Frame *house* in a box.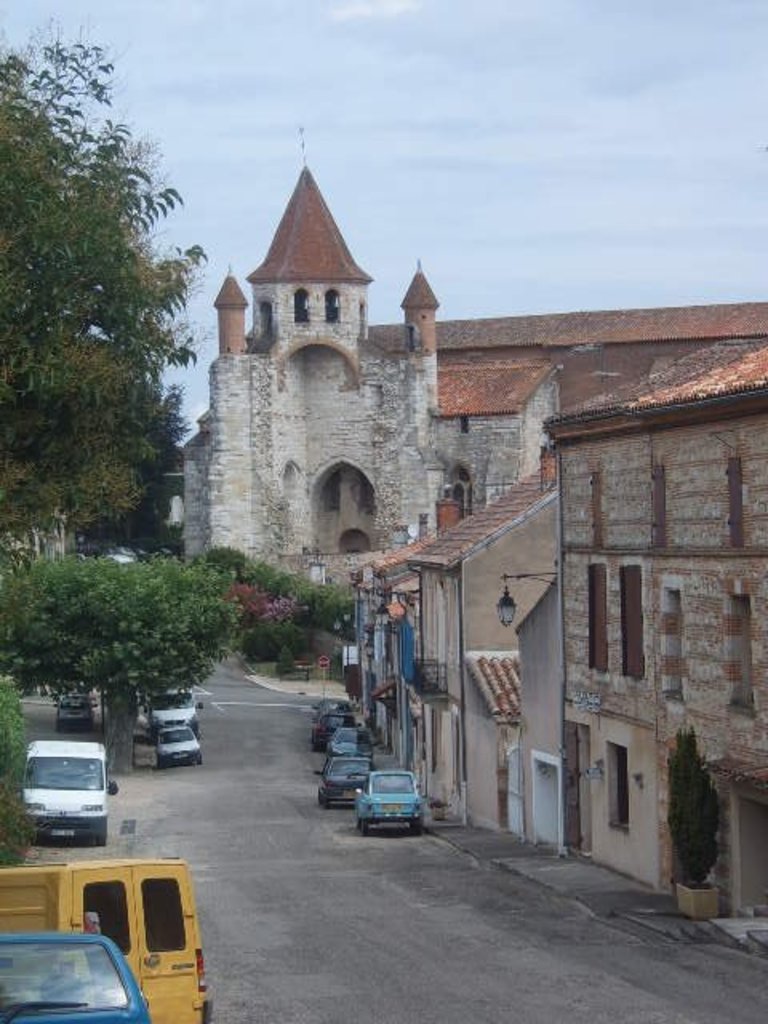
region(485, 243, 767, 952).
